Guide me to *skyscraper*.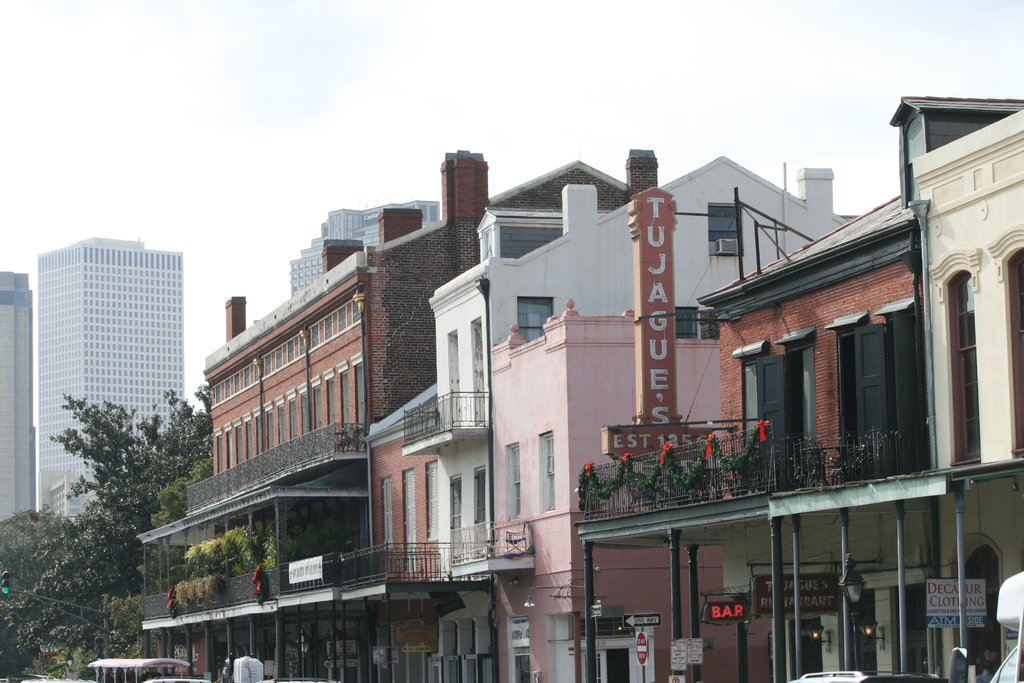
Guidance: <bbox>0, 276, 41, 524</bbox>.
